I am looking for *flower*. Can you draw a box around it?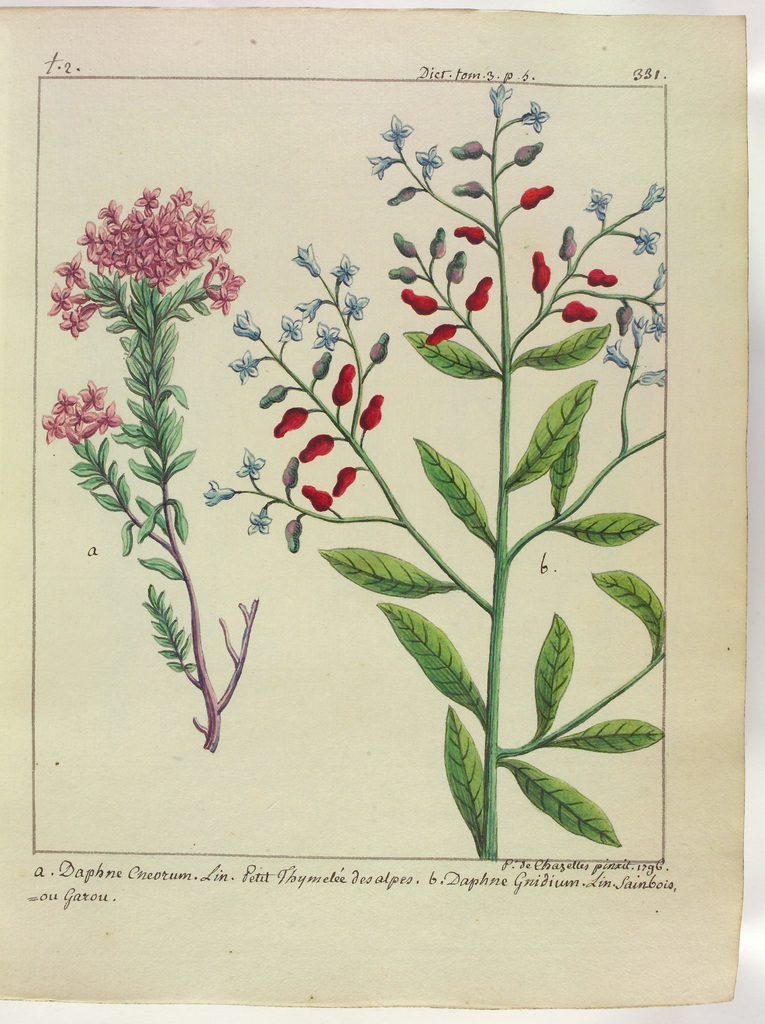
Sure, the bounding box is 632, 315, 650, 346.
